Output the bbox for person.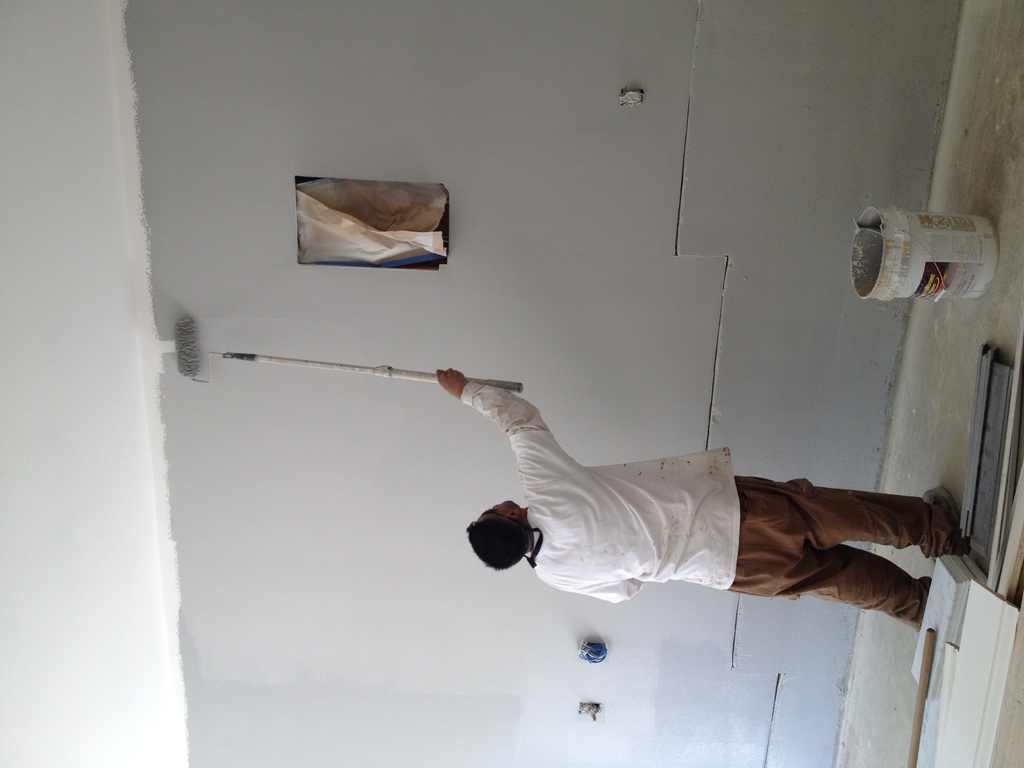
crop(380, 331, 922, 643).
